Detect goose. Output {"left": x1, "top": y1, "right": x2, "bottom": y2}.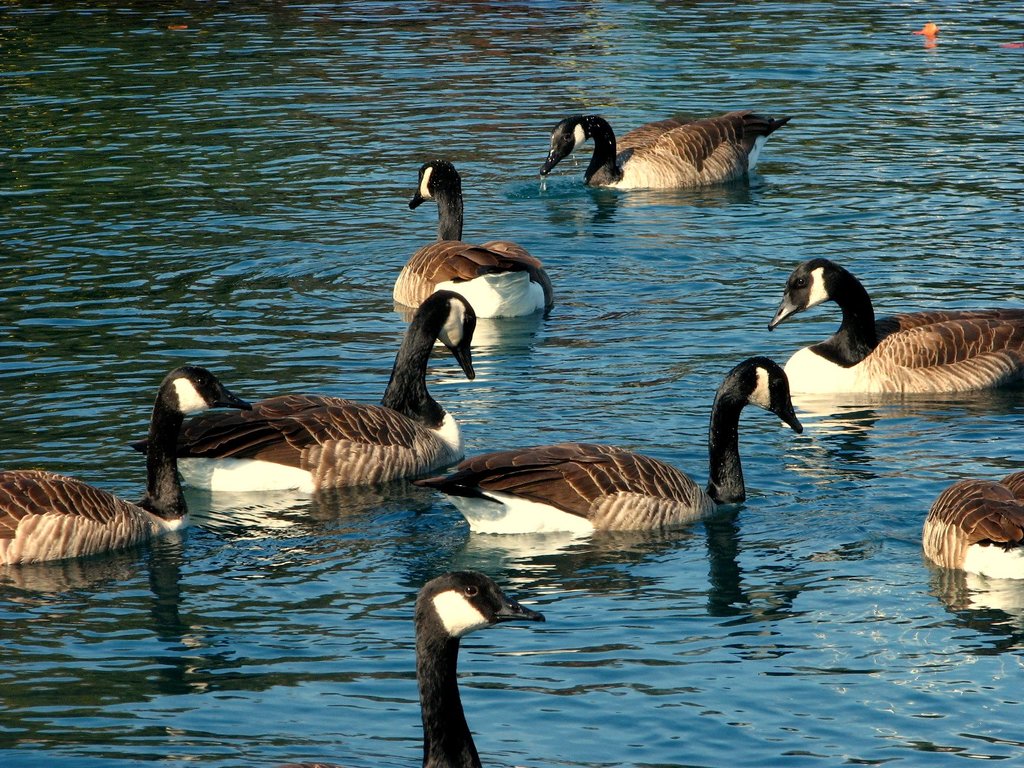
{"left": 399, "top": 161, "right": 554, "bottom": 321}.
